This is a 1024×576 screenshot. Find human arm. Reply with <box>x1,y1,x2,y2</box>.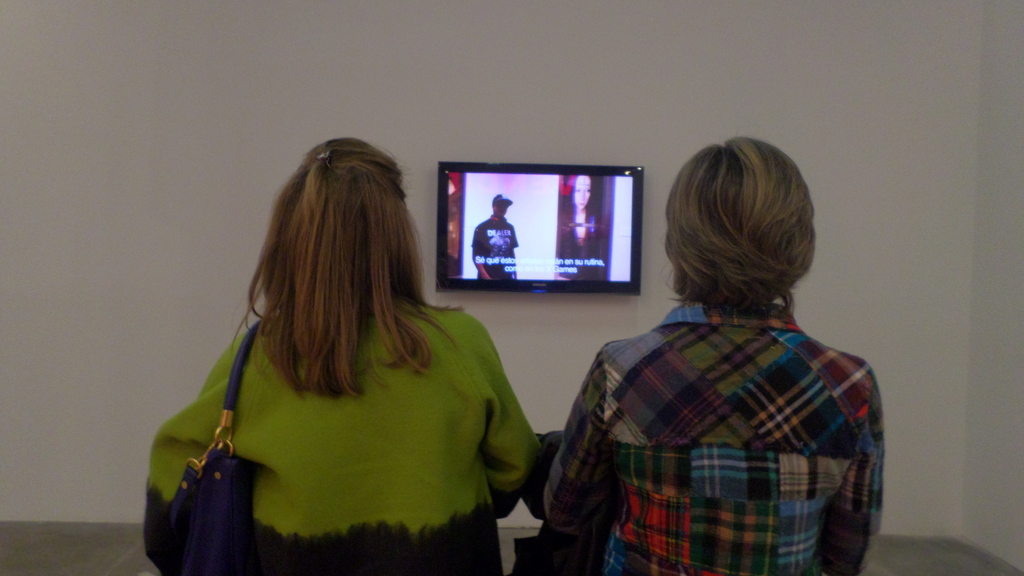
<box>820,370,890,573</box>.
